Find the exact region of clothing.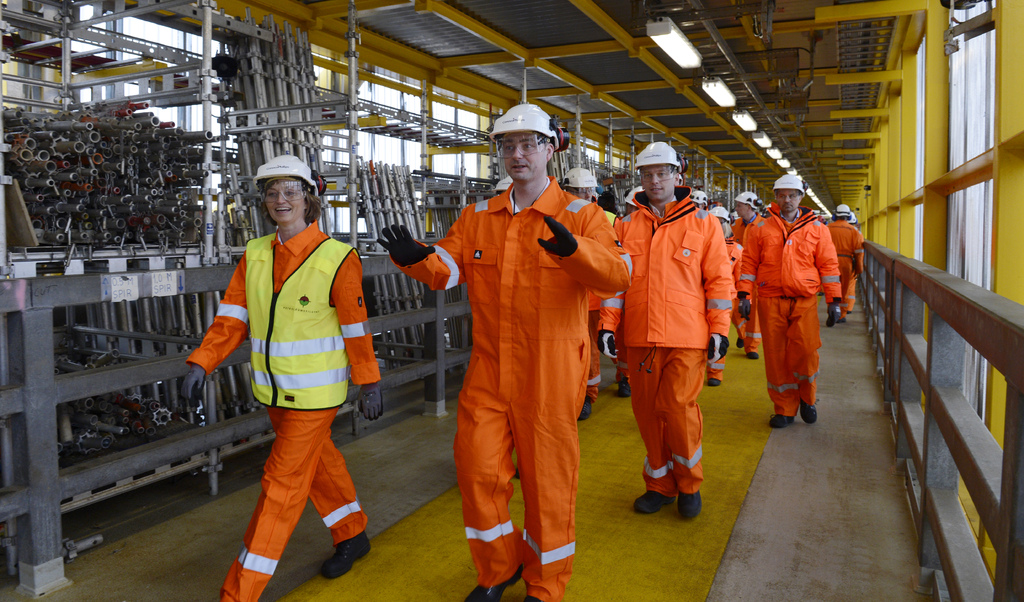
Exact region: 589,212,627,397.
